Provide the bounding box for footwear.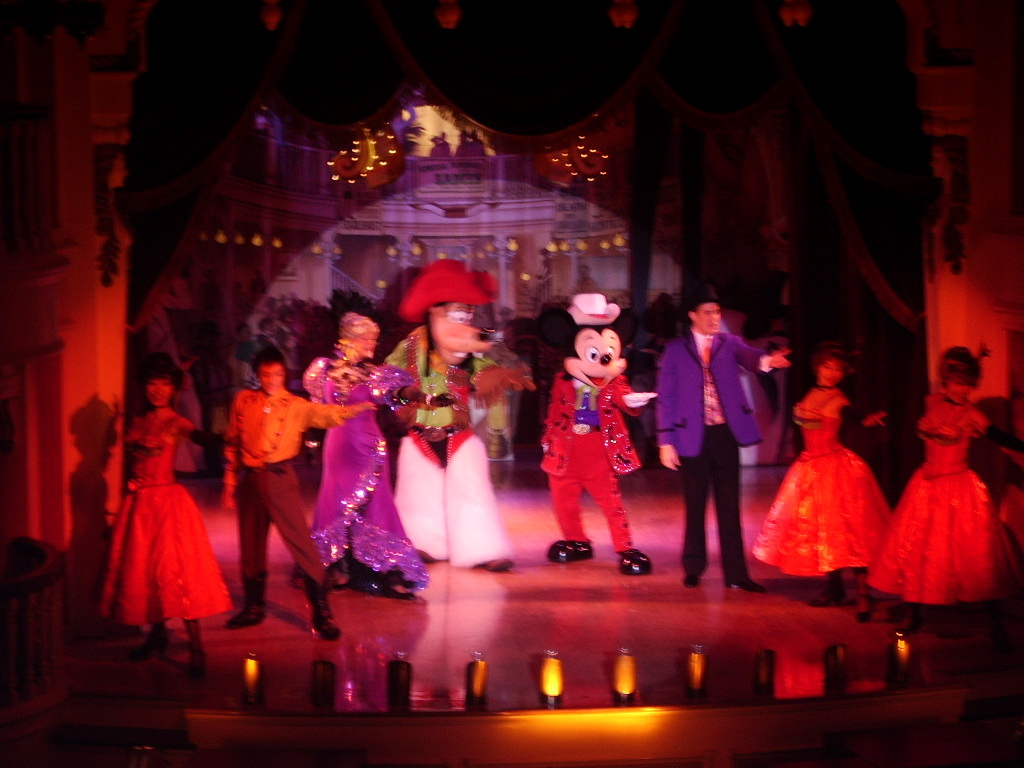
rect(856, 601, 876, 621).
